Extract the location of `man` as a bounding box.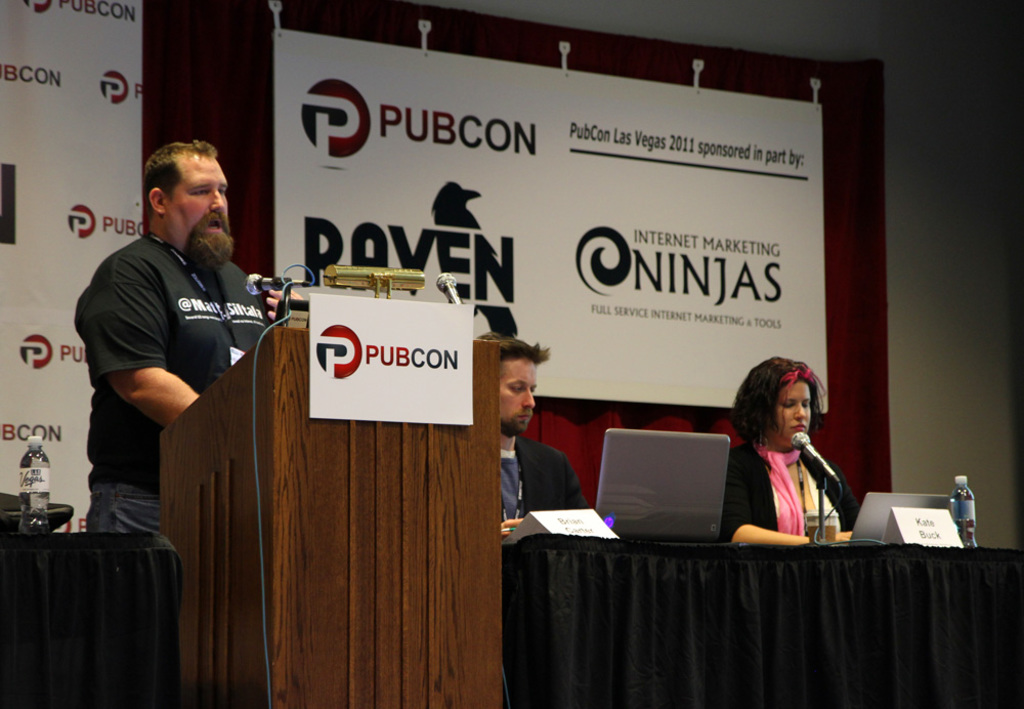
BBox(69, 138, 288, 566).
